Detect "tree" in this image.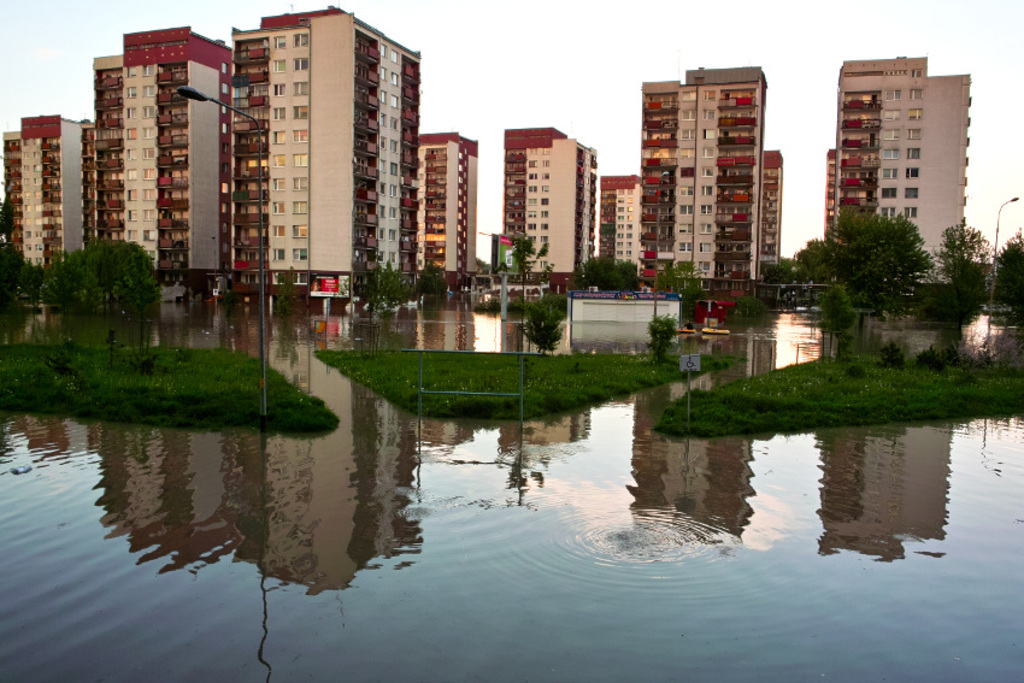
Detection: crop(653, 257, 704, 338).
